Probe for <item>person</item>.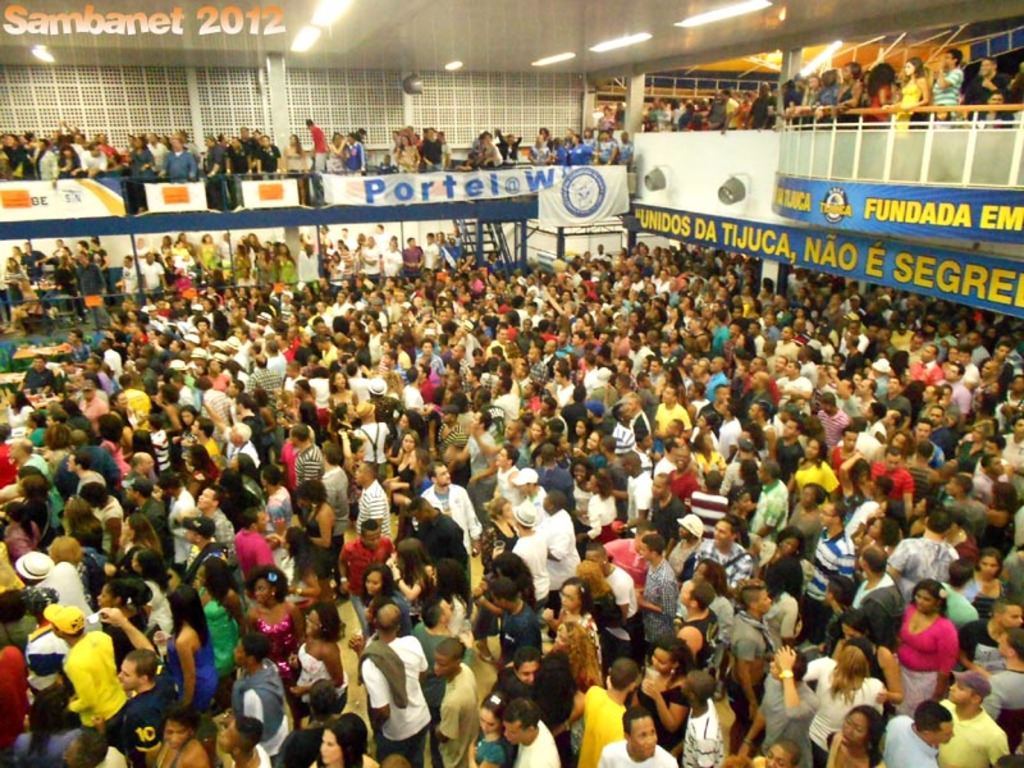
Probe result: (x1=490, y1=636, x2=562, y2=731).
